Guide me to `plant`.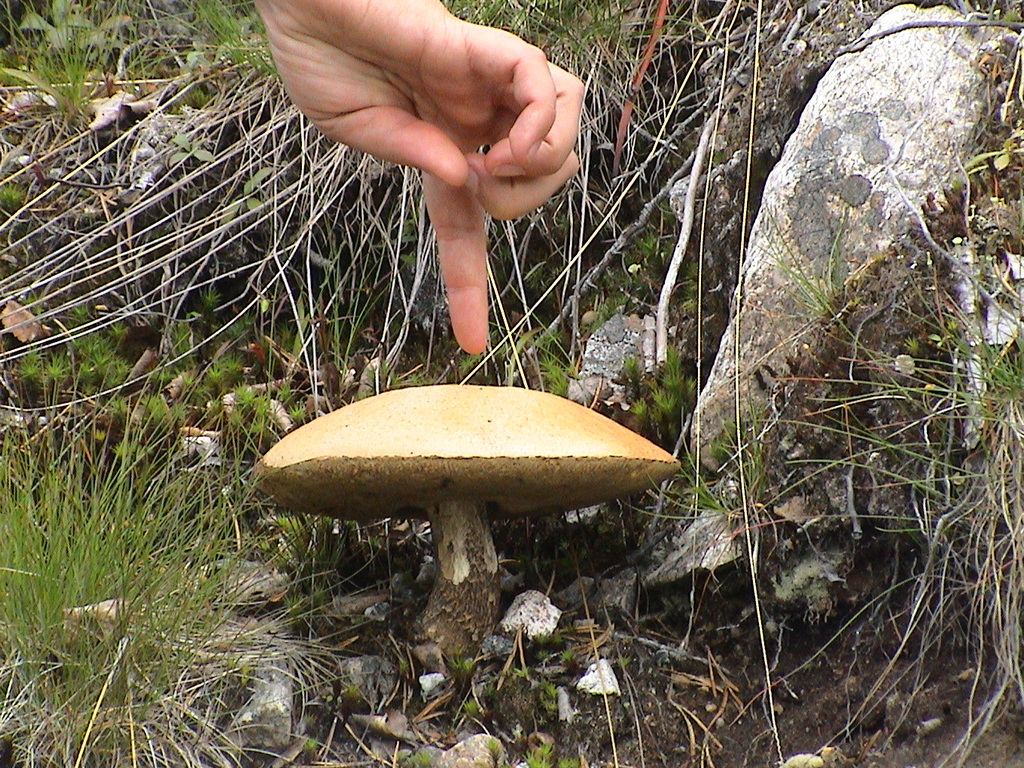
Guidance: crop(264, 375, 688, 680).
